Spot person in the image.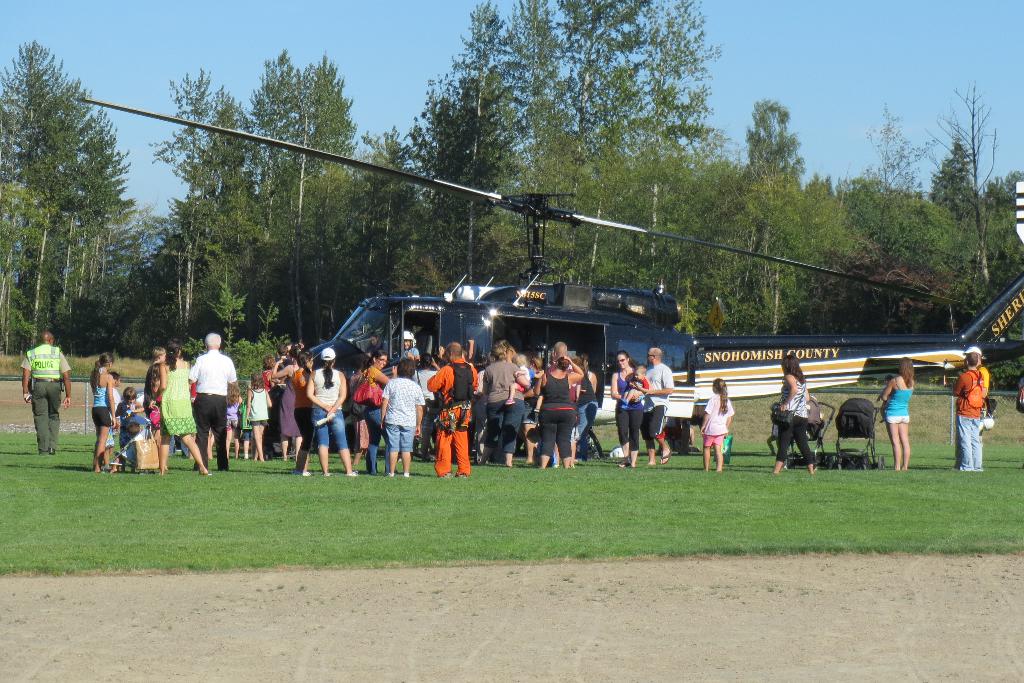
person found at box=[399, 327, 424, 371].
